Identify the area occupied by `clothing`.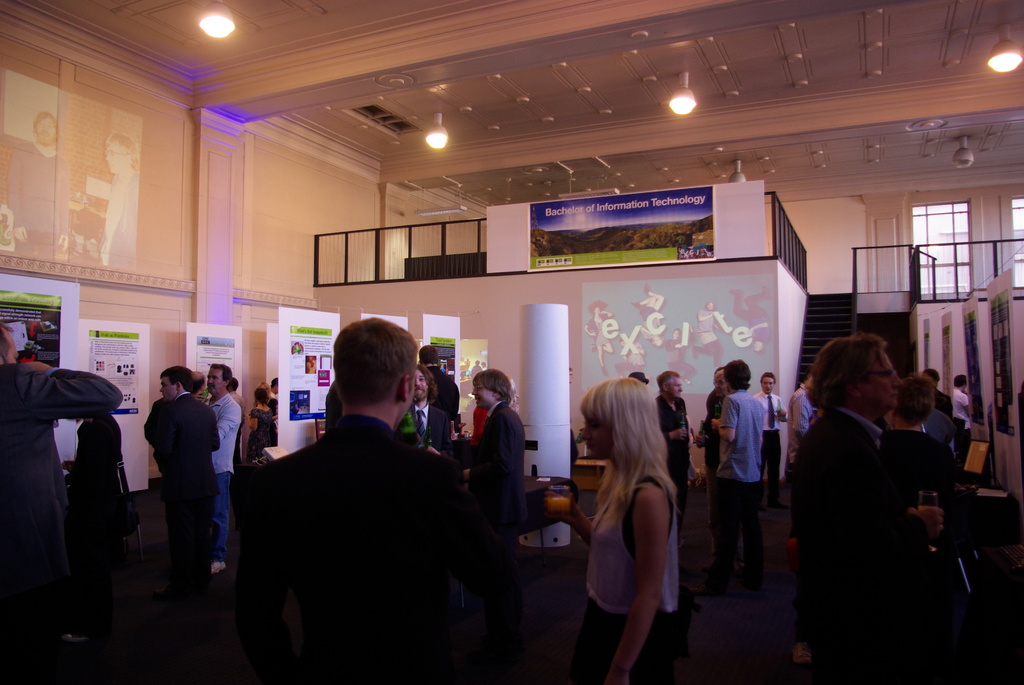
Area: <bbox>582, 474, 686, 684</bbox>.
